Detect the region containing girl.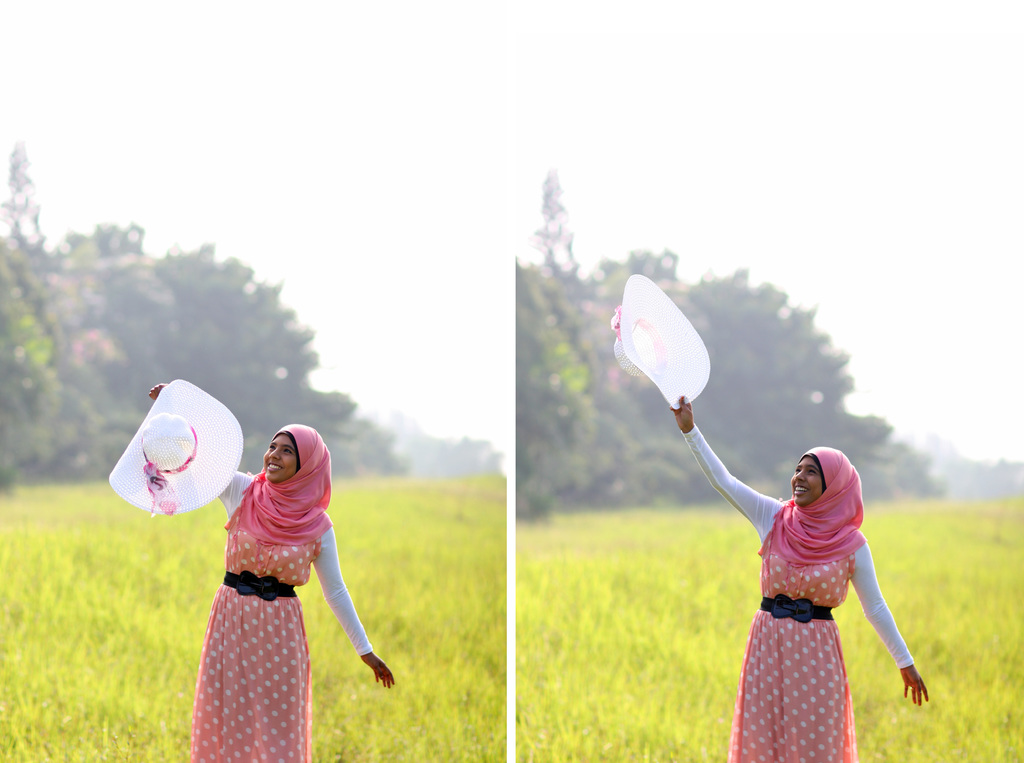
668, 393, 927, 762.
